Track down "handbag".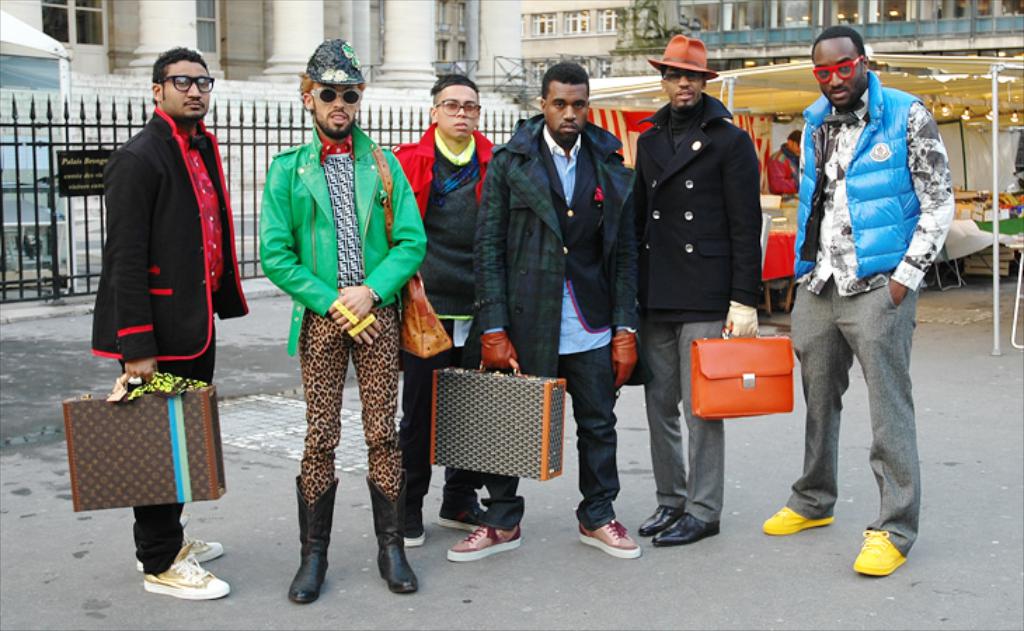
Tracked to bbox=(369, 142, 454, 359).
